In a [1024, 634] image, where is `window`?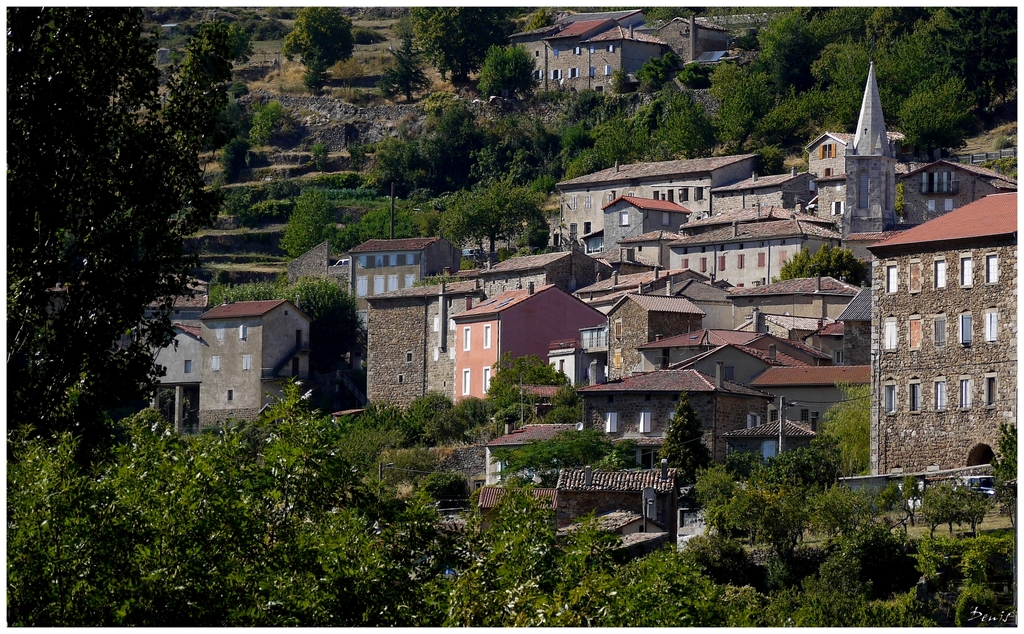
l=212, t=323, r=224, b=337.
